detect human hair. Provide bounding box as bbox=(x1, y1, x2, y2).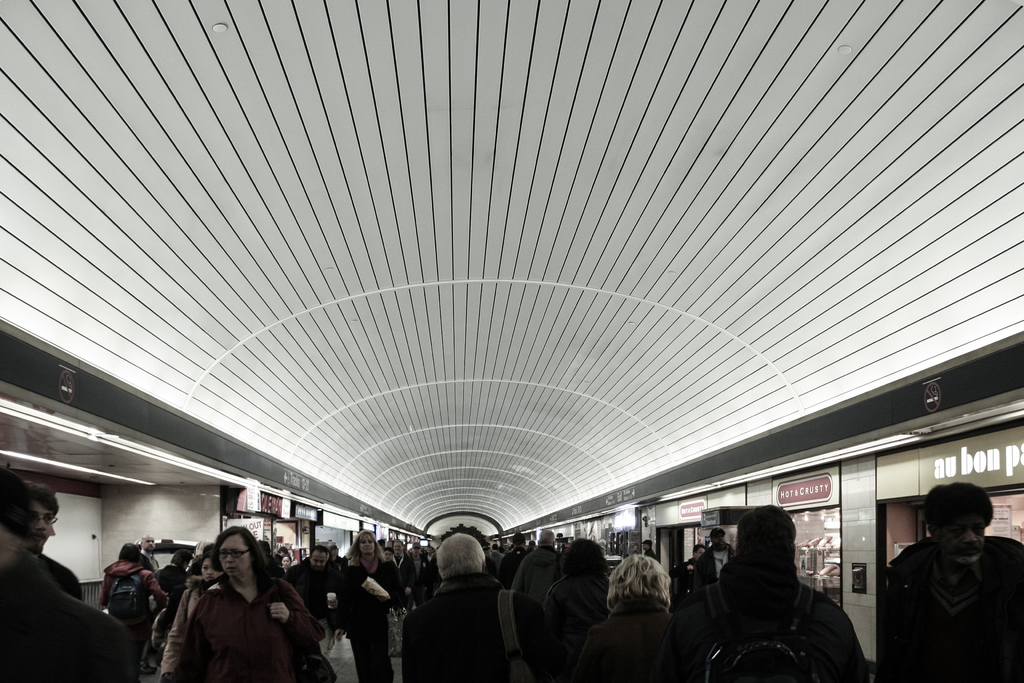
bbox=(214, 523, 269, 579).
